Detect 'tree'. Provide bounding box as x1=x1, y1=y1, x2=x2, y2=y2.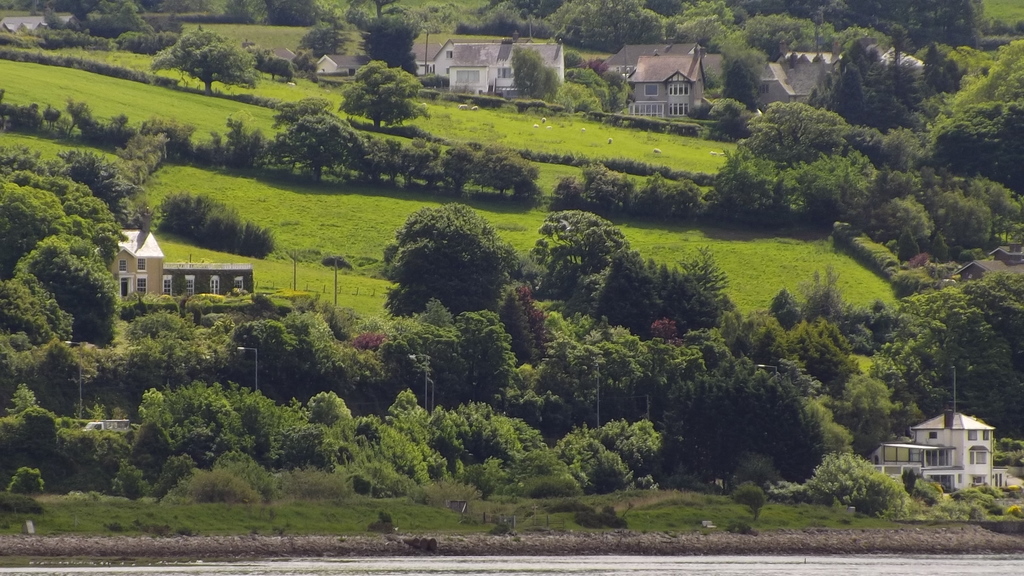
x1=155, y1=188, x2=286, y2=285.
